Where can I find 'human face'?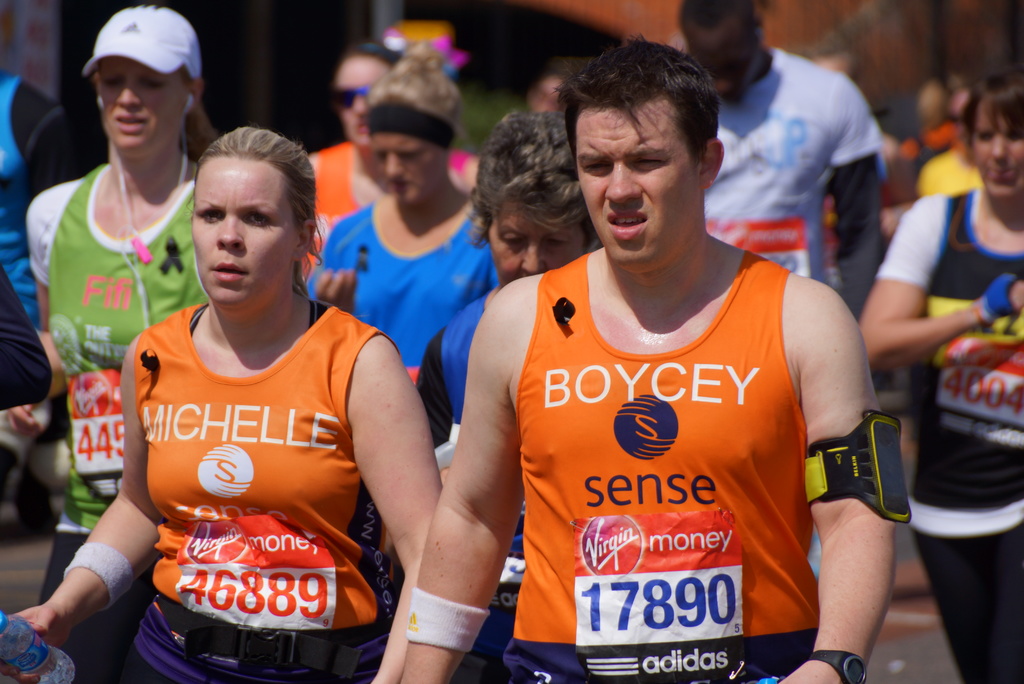
You can find it at [333,58,378,141].
